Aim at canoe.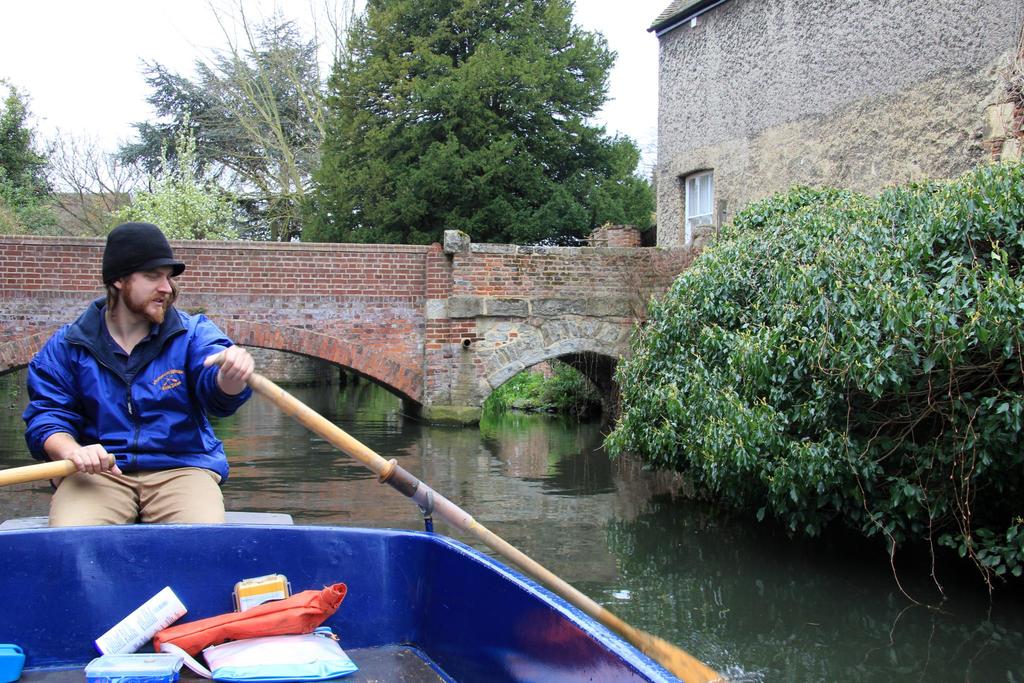
Aimed at pyautogui.locateOnScreen(0, 508, 676, 682).
